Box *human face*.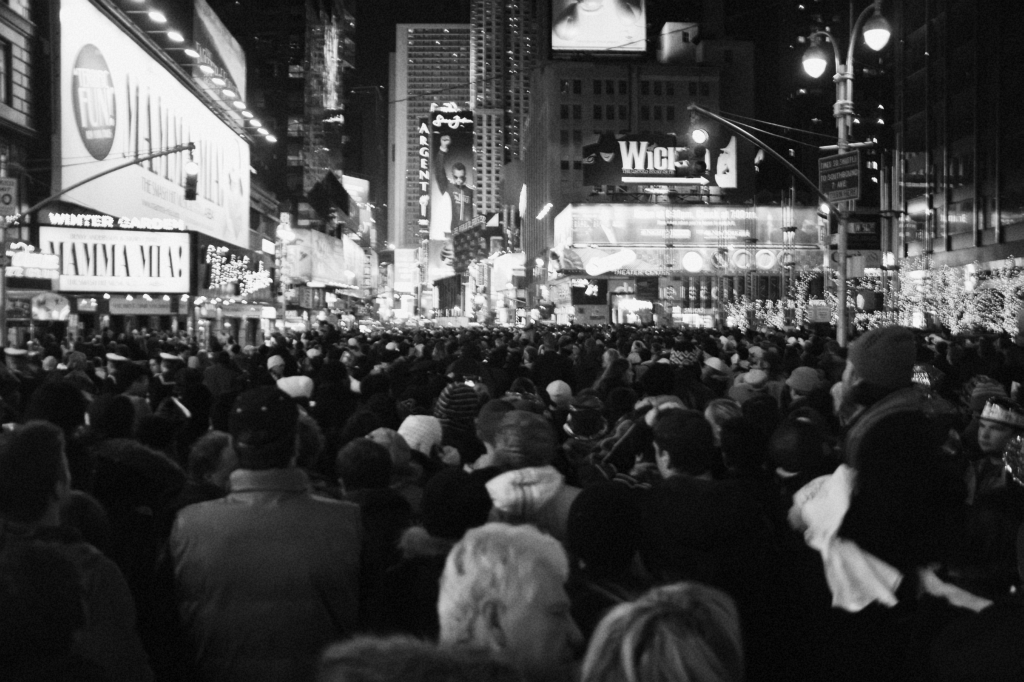
979,422,1009,465.
